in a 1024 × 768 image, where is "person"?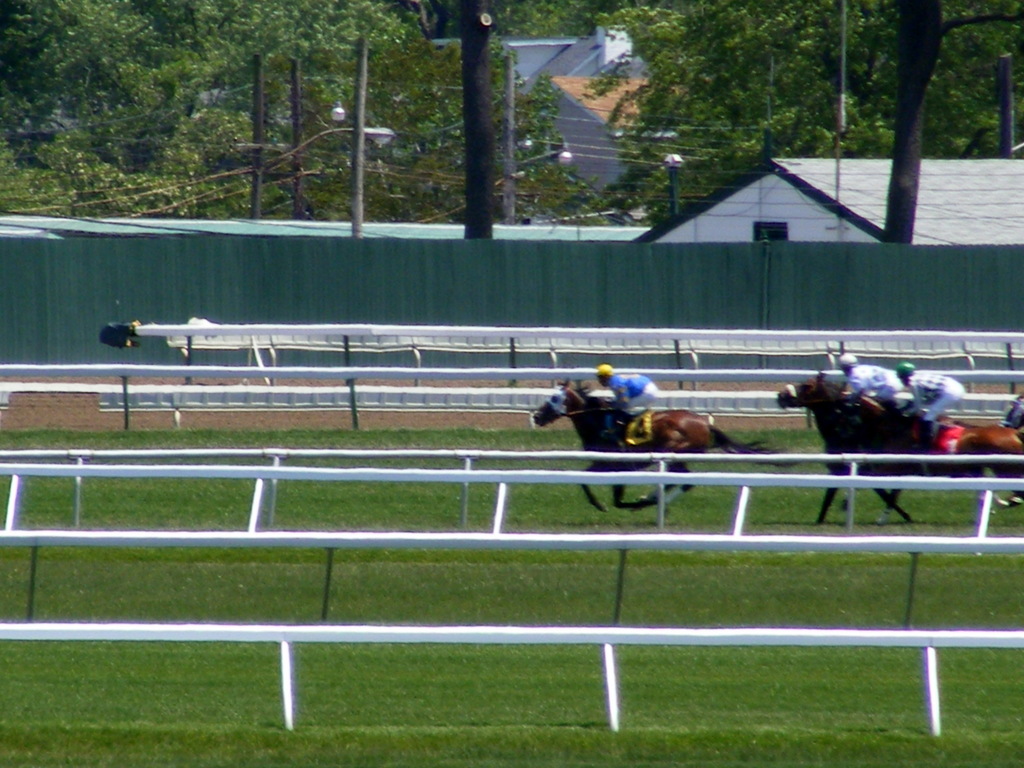
x1=836, y1=351, x2=904, y2=408.
